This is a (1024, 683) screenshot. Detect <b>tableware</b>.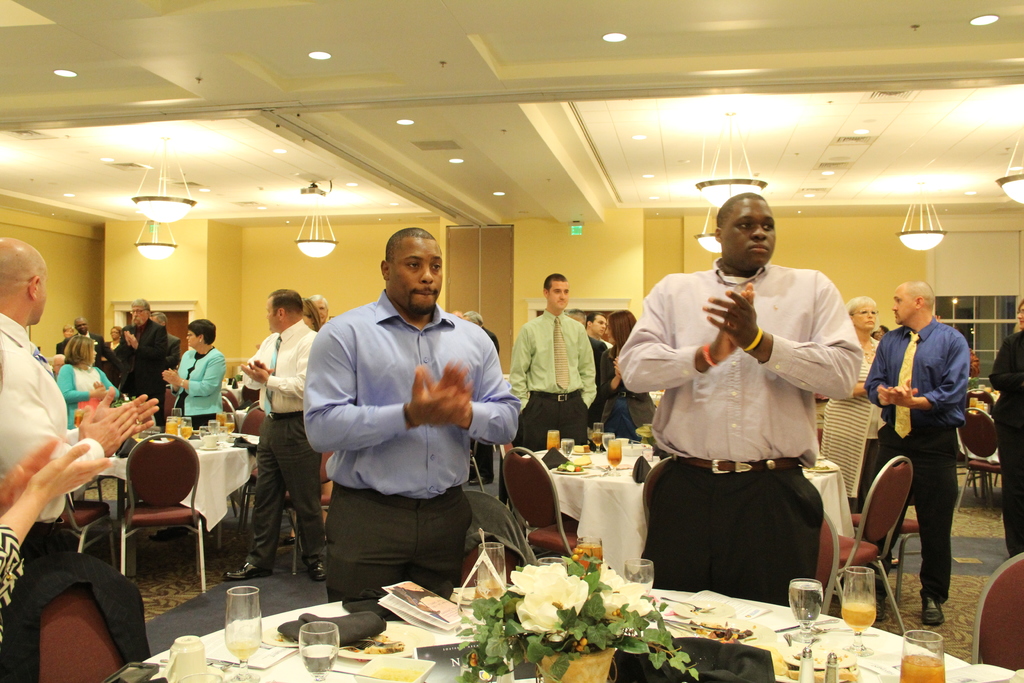
180,670,222,682.
